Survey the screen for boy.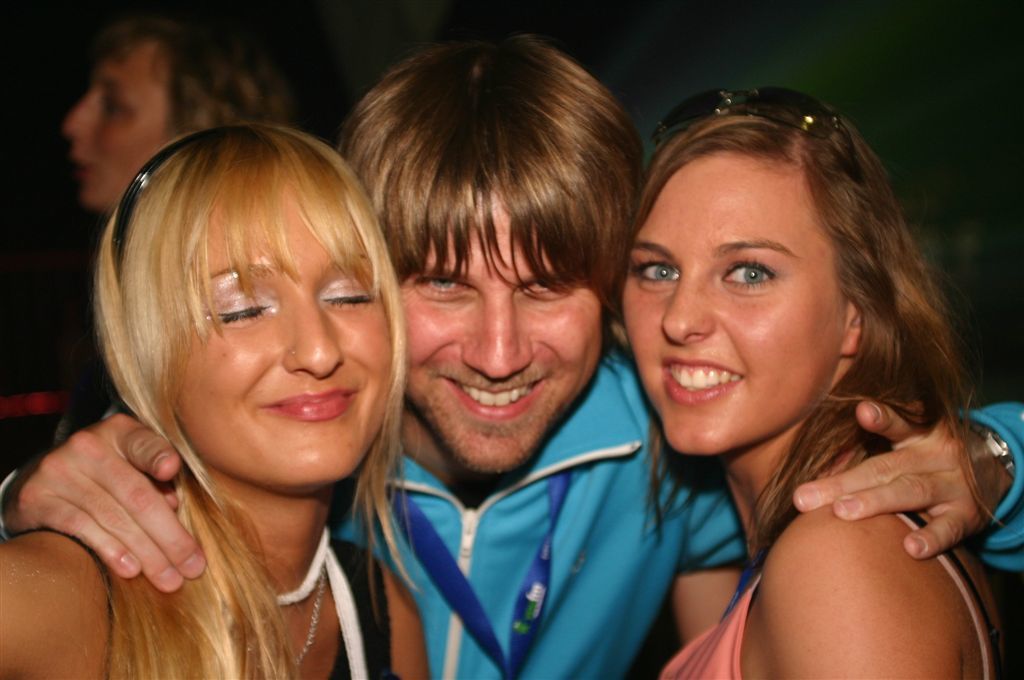
Survey found: box(0, 28, 1023, 679).
